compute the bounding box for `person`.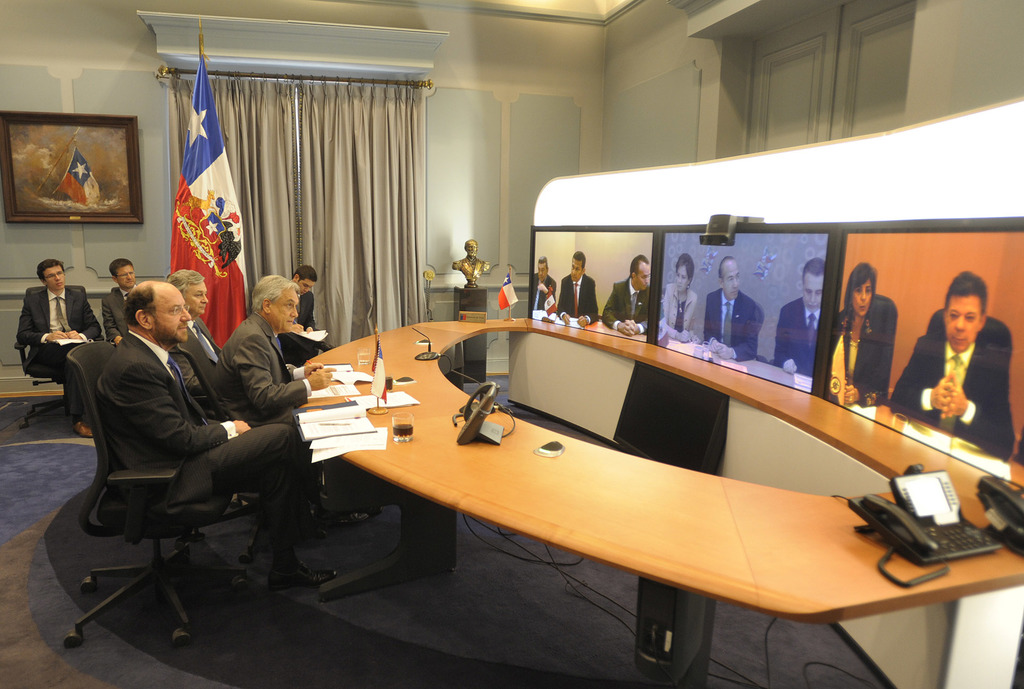
[605,253,646,333].
